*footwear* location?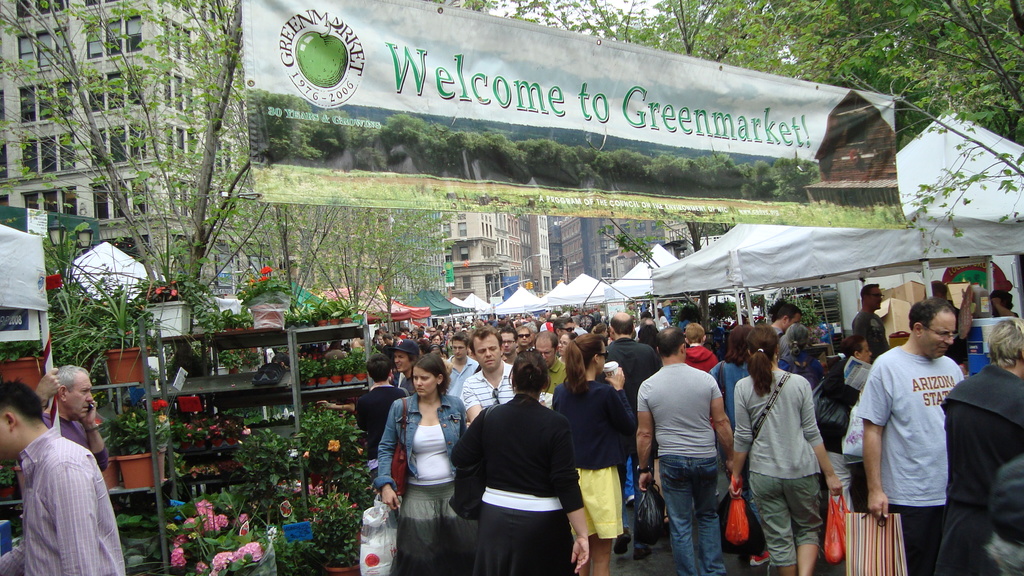
select_region(631, 545, 652, 561)
